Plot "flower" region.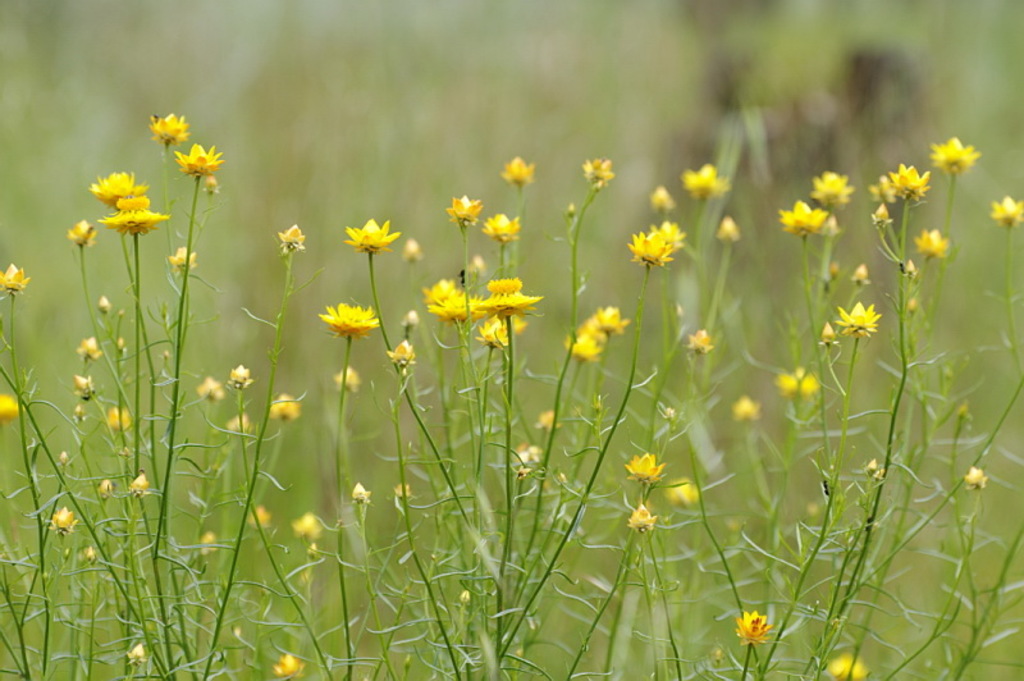
Plotted at 873,164,934,207.
